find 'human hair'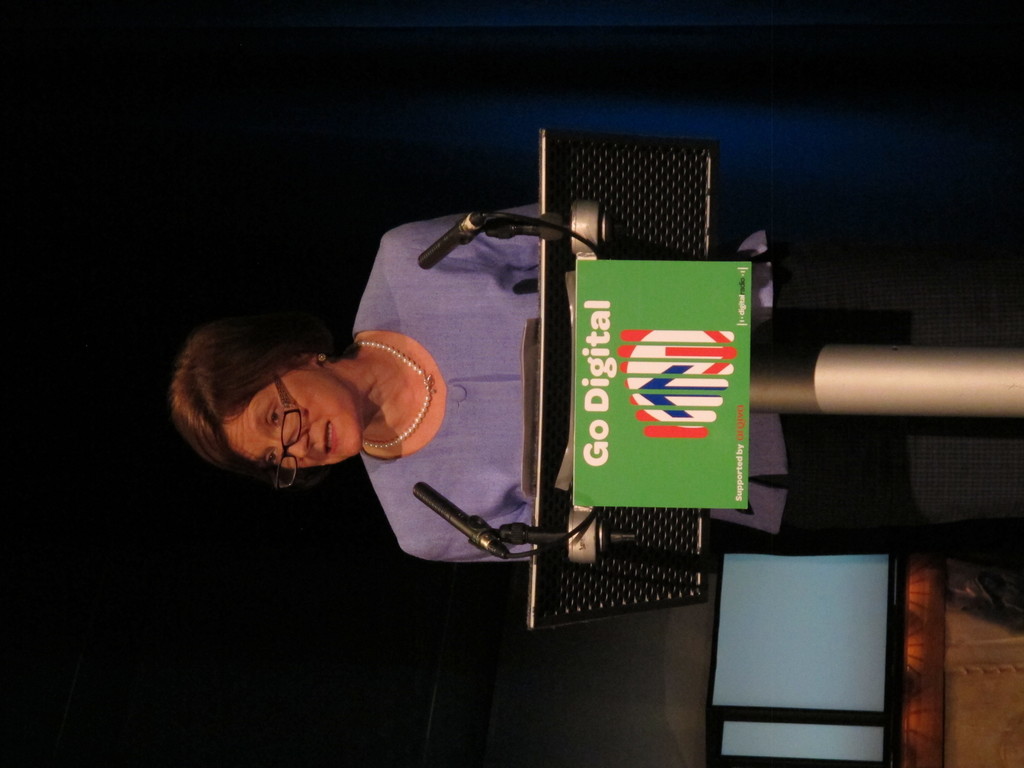
(172, 308, 363, 487)
